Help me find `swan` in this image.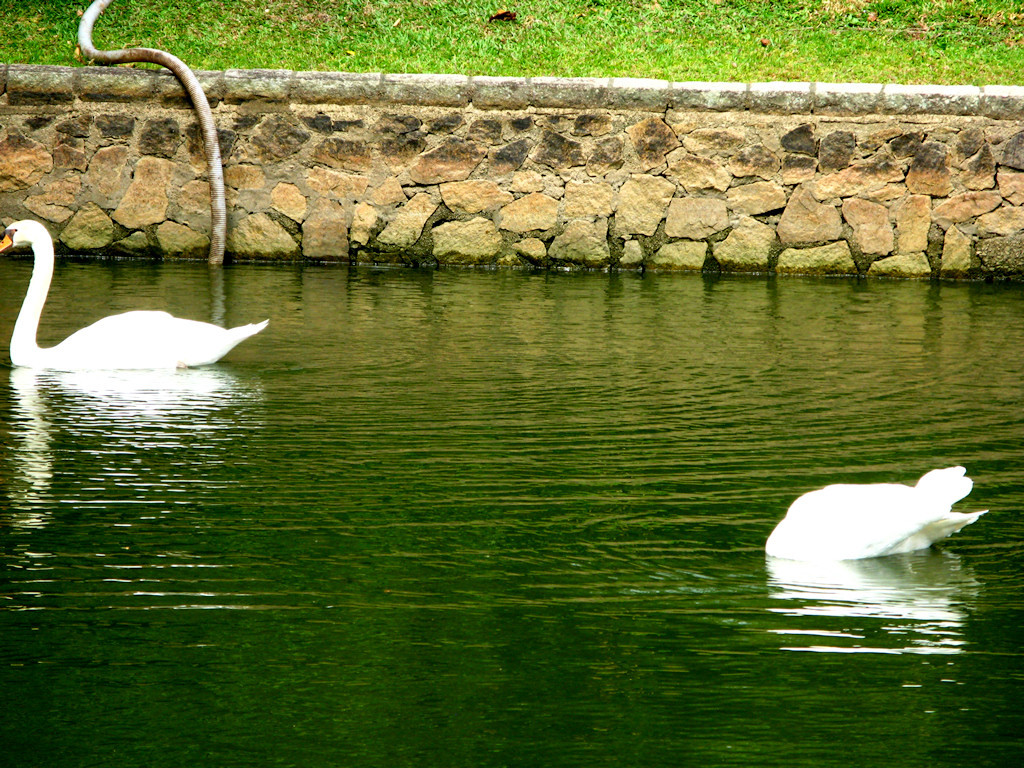
Found it: <box>763,464,991,563</box>.
